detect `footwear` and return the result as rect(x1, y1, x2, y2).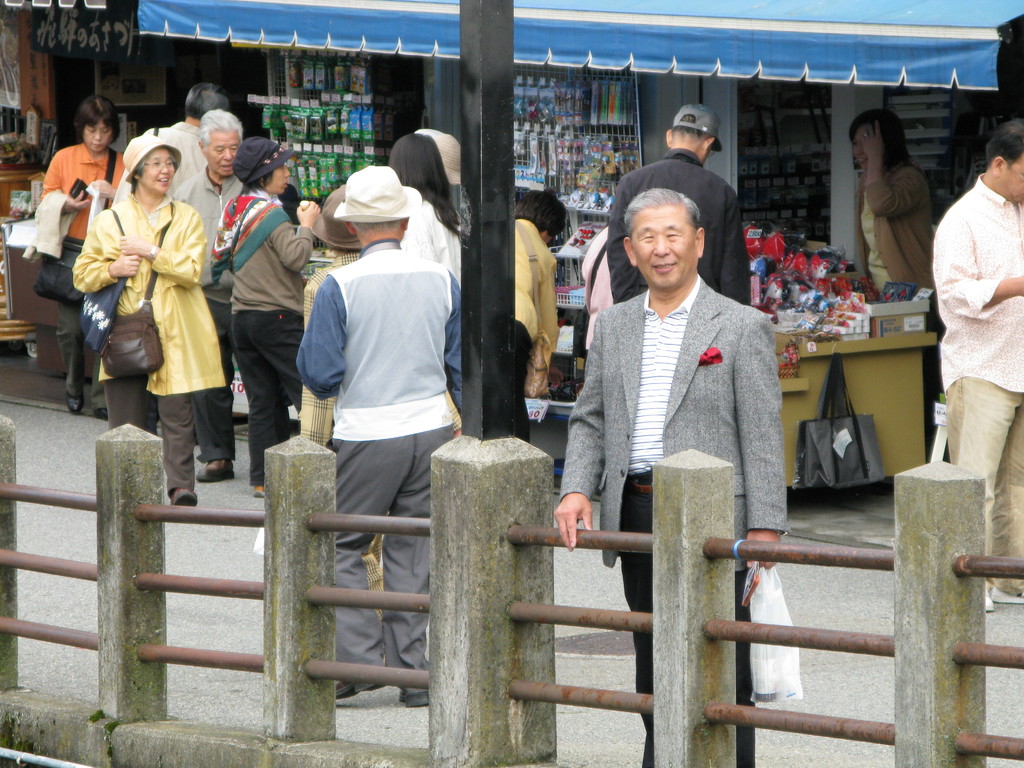
rect(95, 408, 109, 421).
